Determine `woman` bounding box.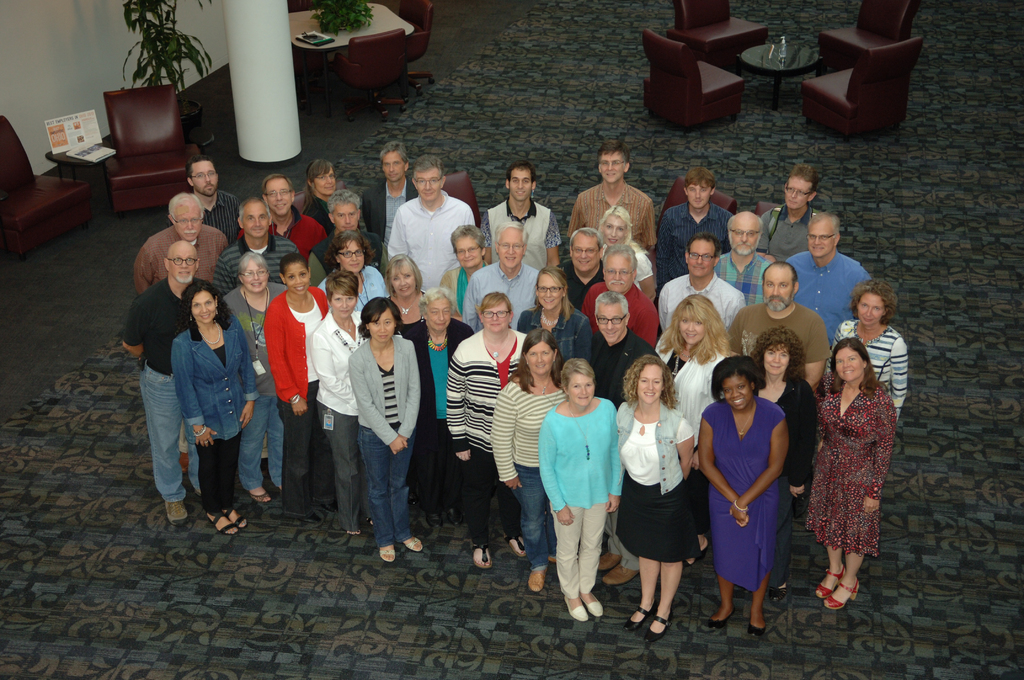
Determined: (left=614, top=350, right=707, bottom=638).
